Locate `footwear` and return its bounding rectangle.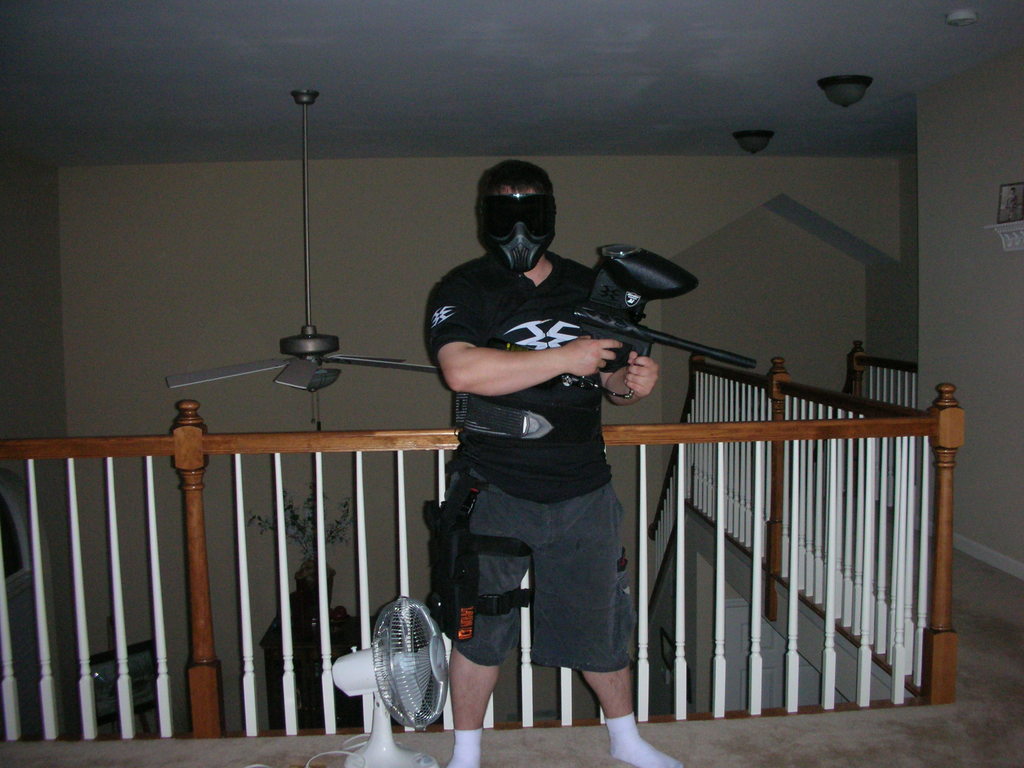
bbox=(616, 712, 678, 767).
